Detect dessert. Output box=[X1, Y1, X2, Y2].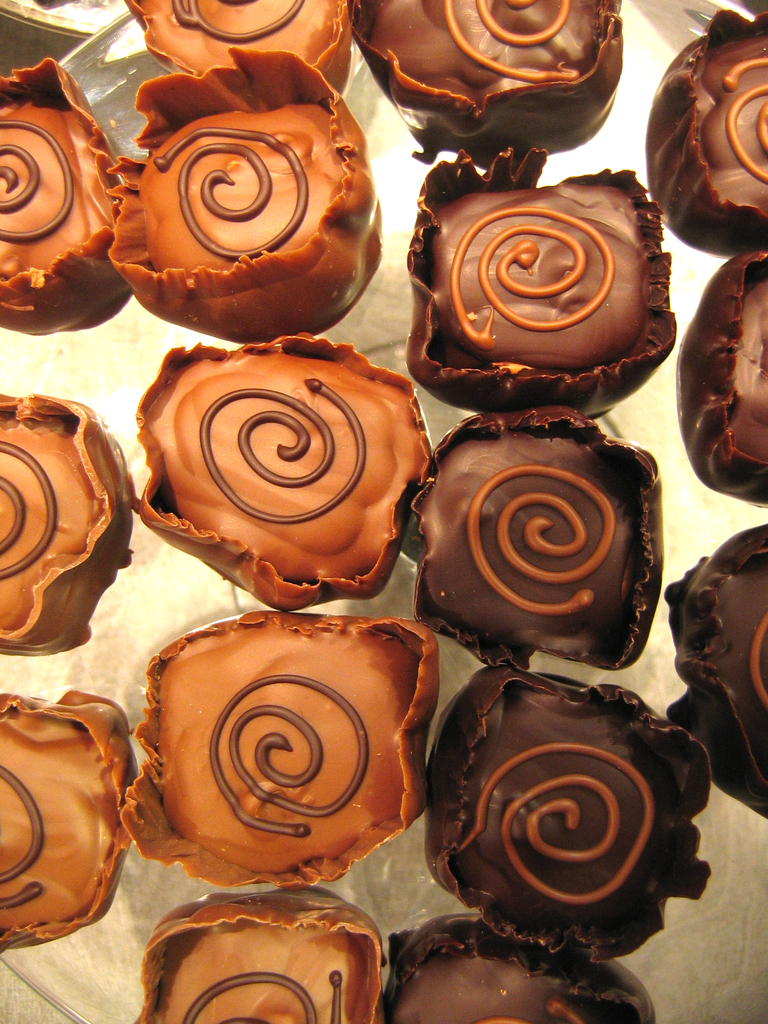
box=[104, 75, 400, 349].
